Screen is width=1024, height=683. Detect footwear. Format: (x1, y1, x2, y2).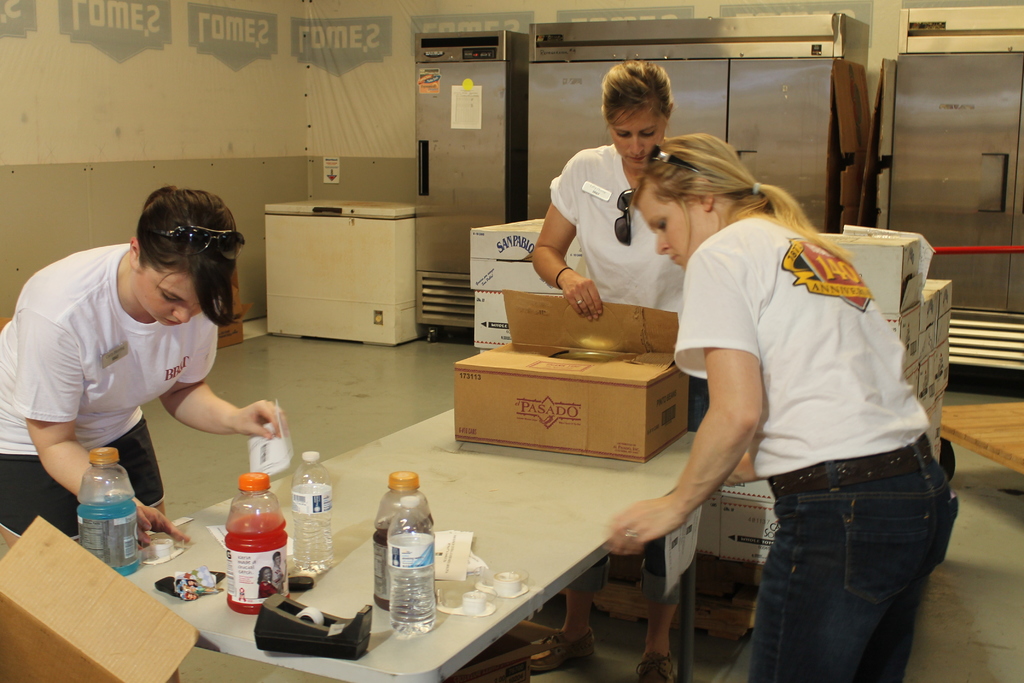
(529, 627, 595, 672).
